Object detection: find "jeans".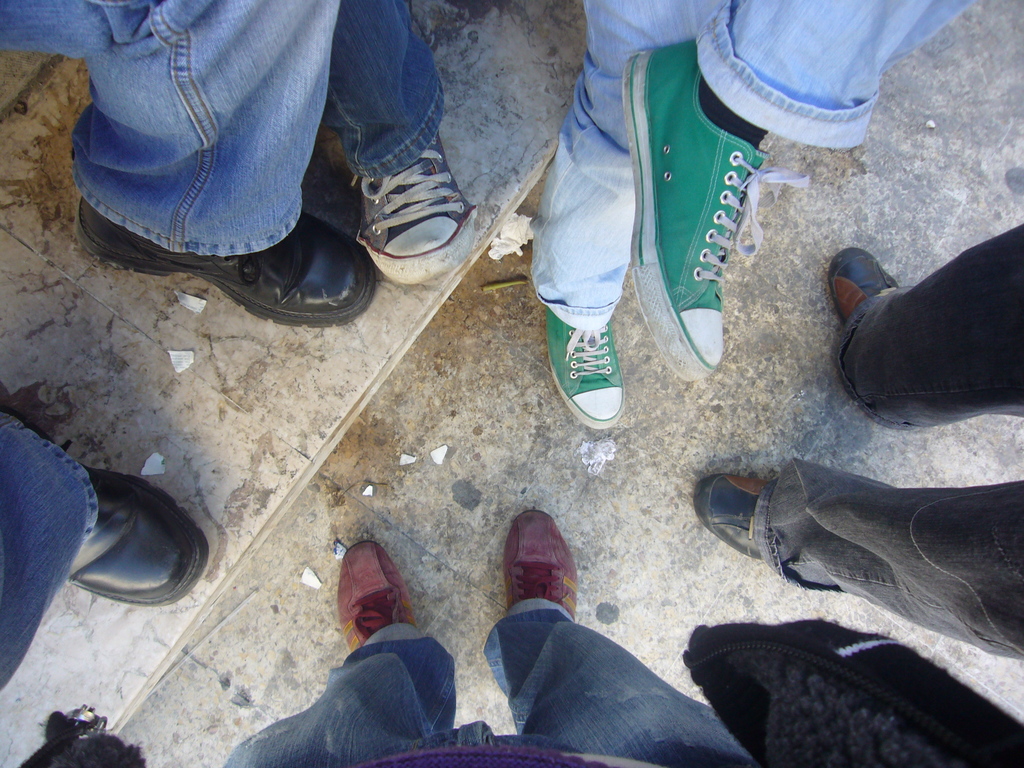
bbox=[531, 0, 972, 329].
